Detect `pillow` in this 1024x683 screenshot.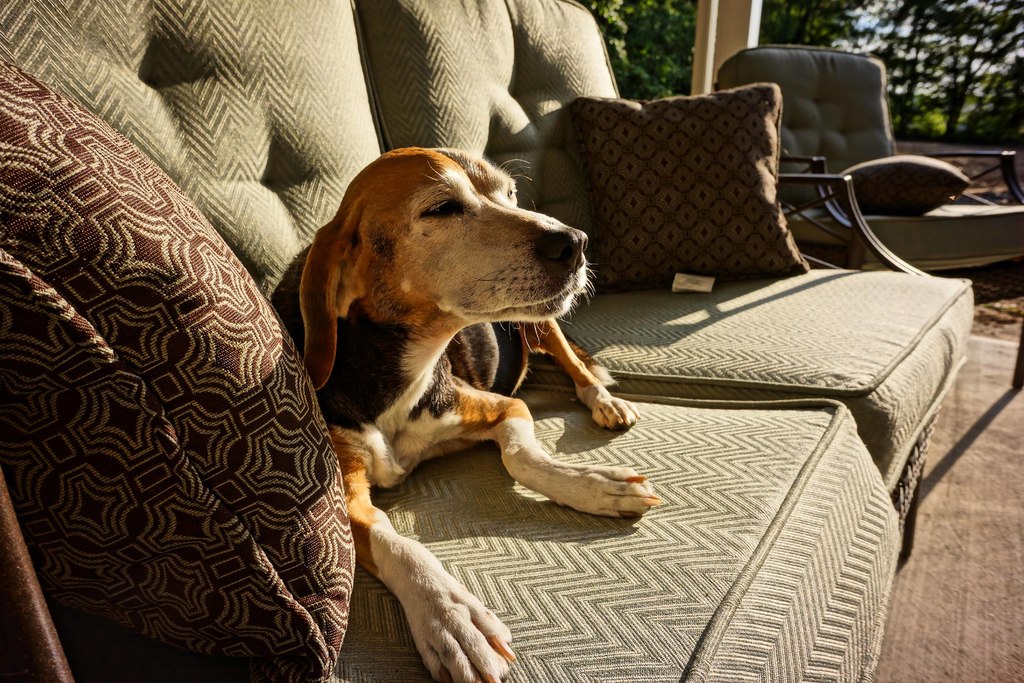
Detection: crop(556, 84, 812, 273).
